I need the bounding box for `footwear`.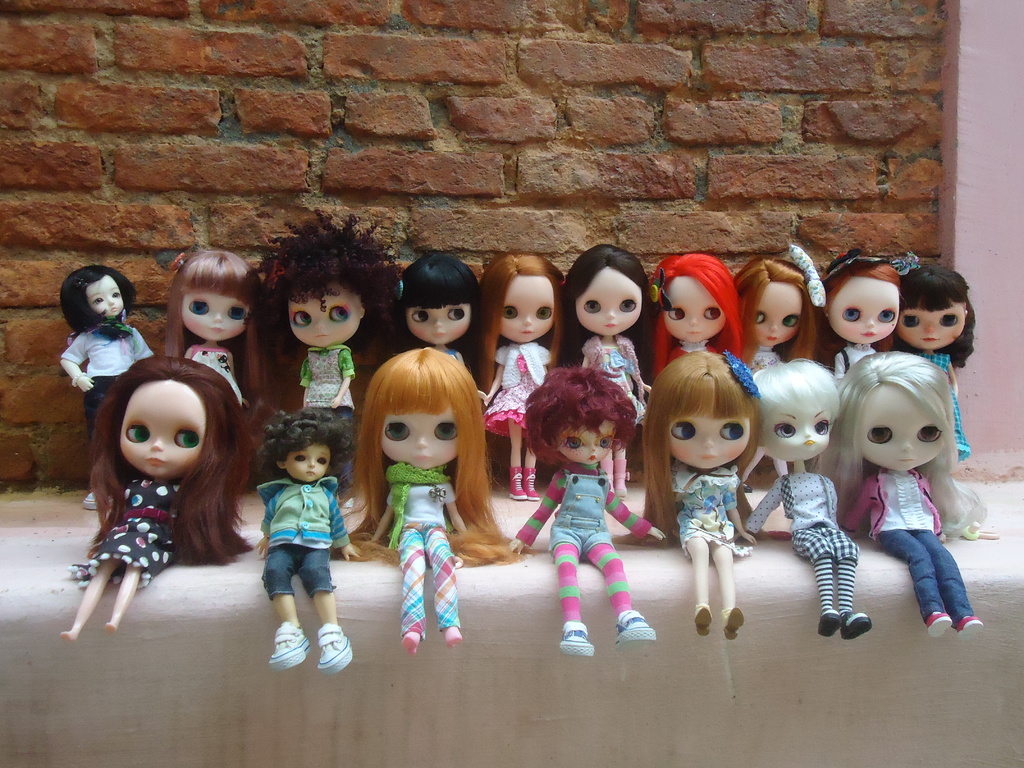
Here it is: region(446, 626, 461, 647).
